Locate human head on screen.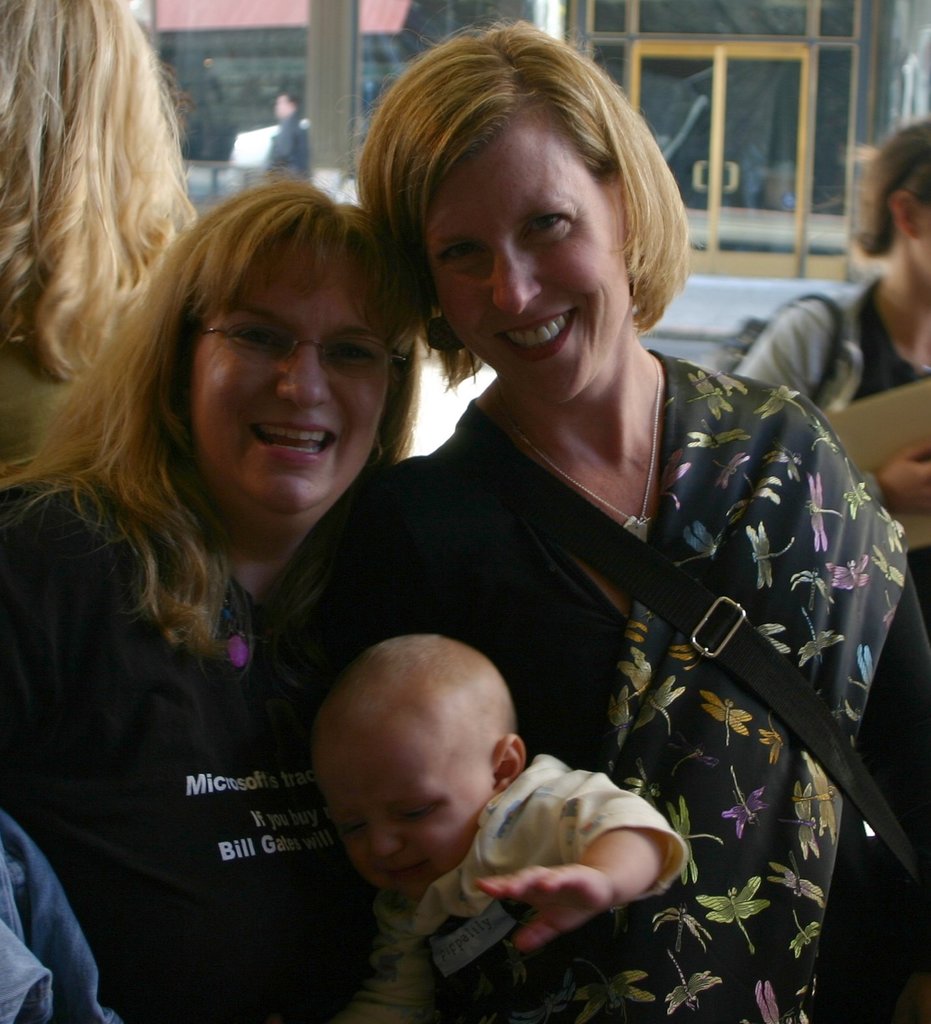
On screen at {"x1": 301, "y1": 634, "x2": 527, "y2": 906}.
